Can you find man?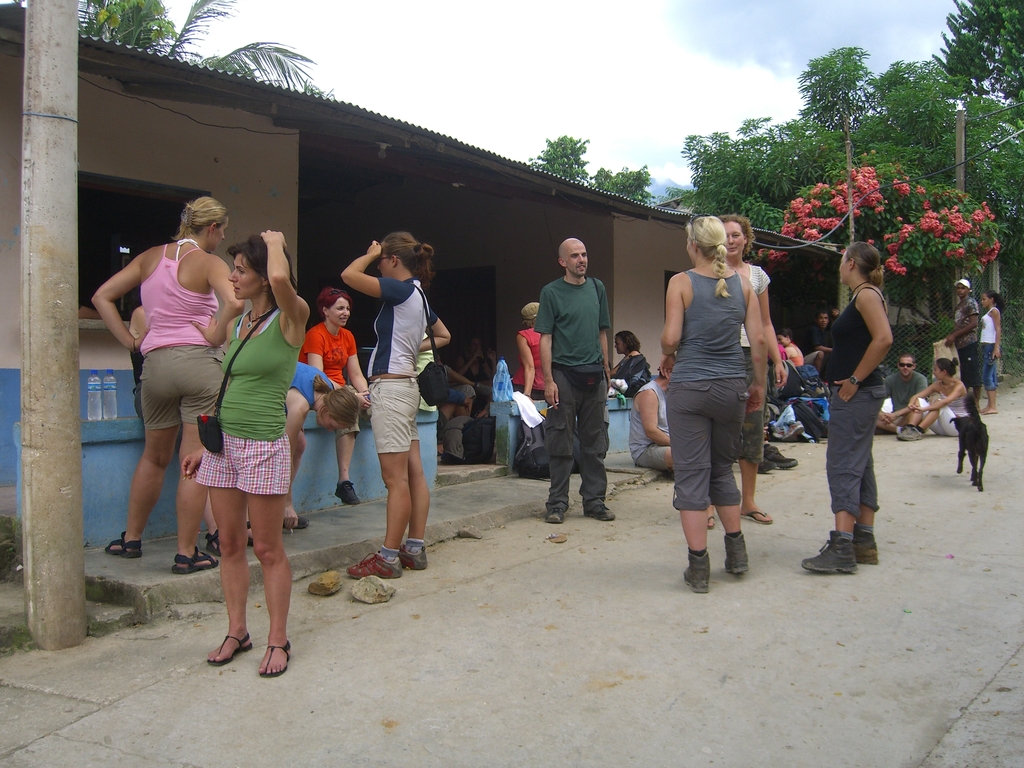
Yes, bounding box: bbox(525, 236, 627, 520).
